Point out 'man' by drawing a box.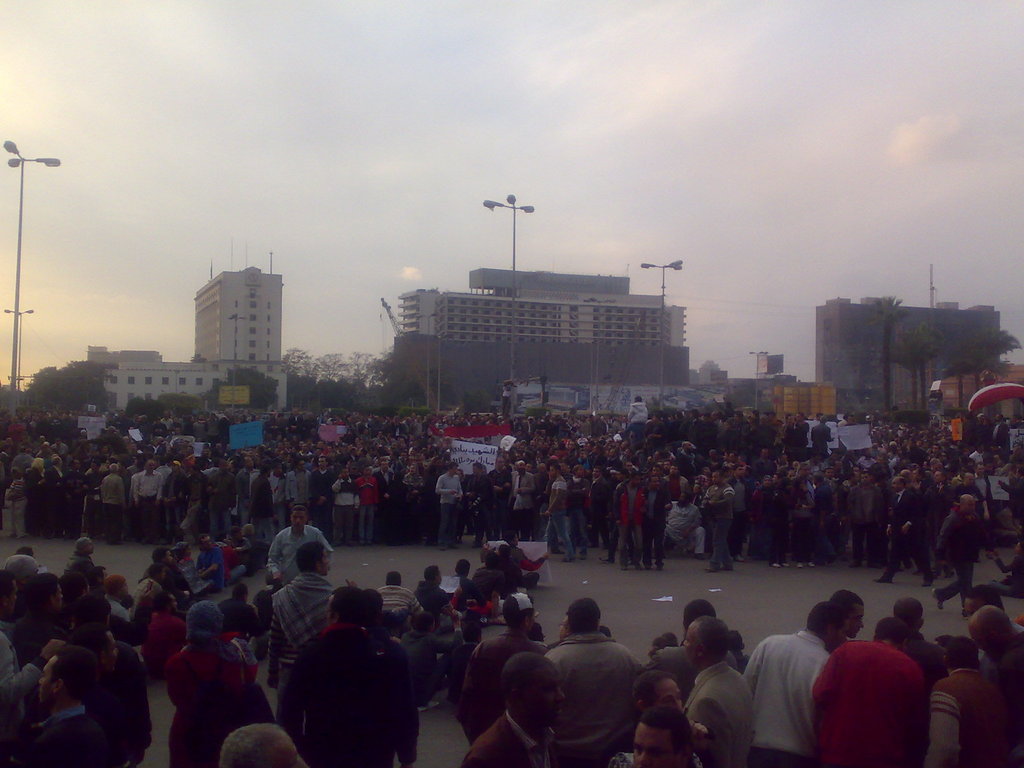
bbox=(684, 467, 732, 574).
